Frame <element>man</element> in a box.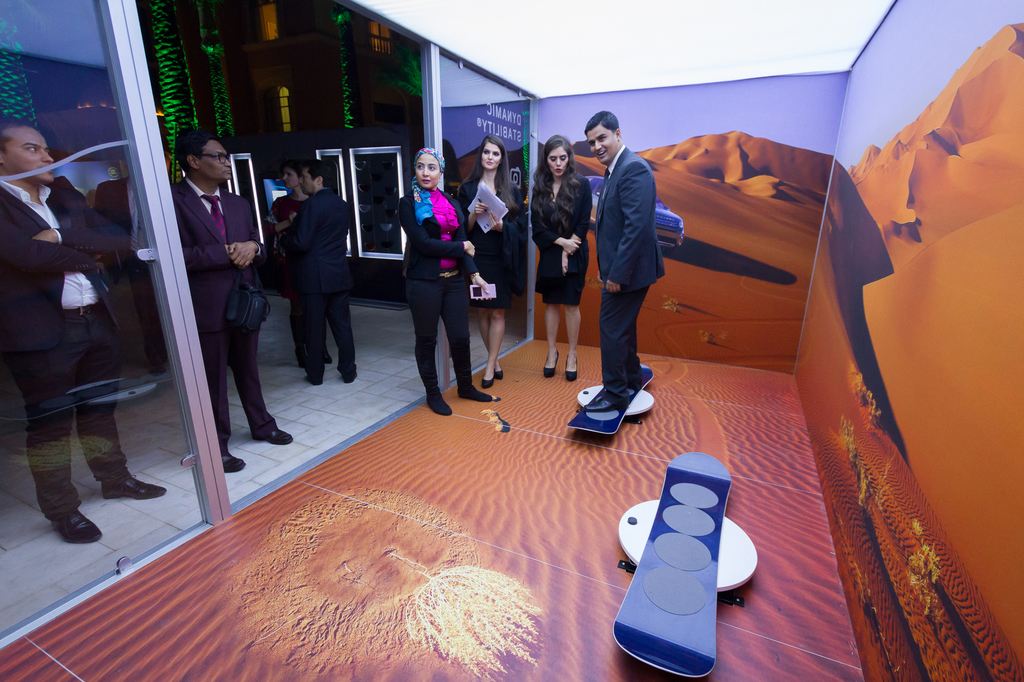
(x1=269, y1=155, x2=363, y2=397).
